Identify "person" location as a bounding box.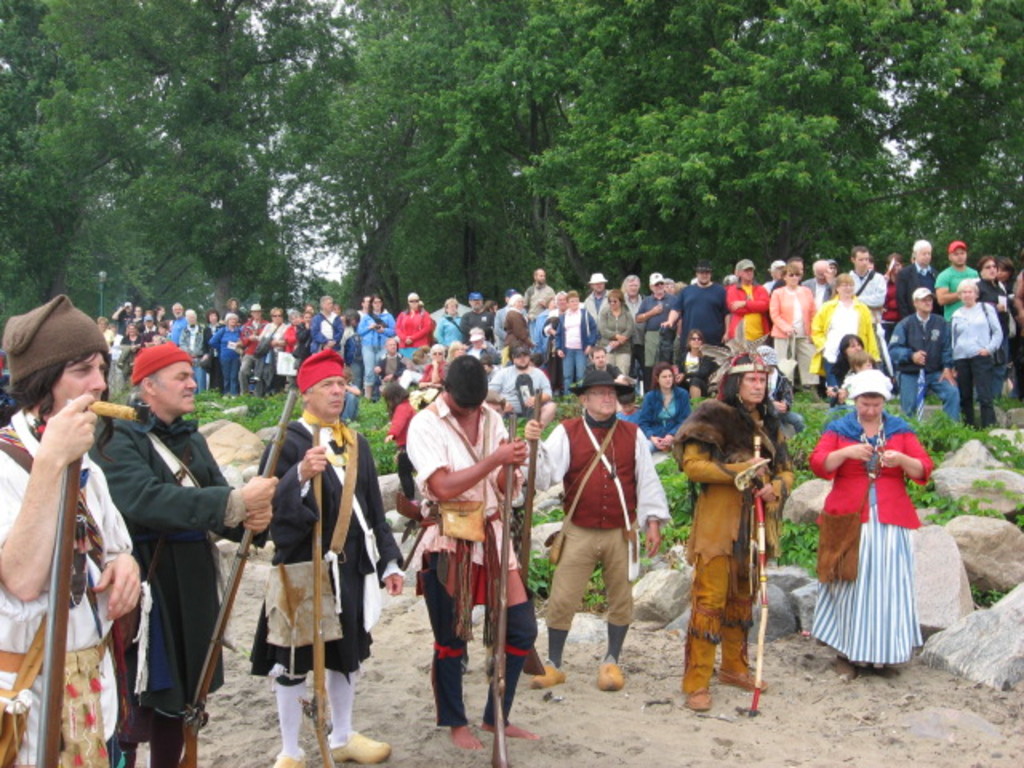
Rect(96, 342, 269, 763).
